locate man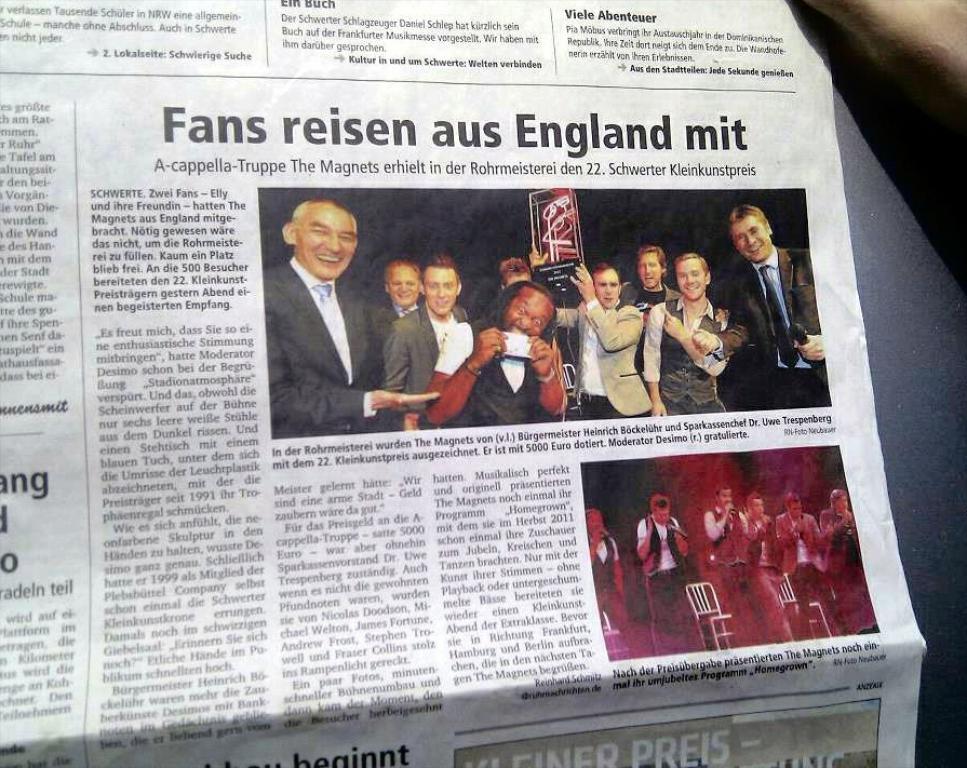
select_region(635, 495, 687, 657)
